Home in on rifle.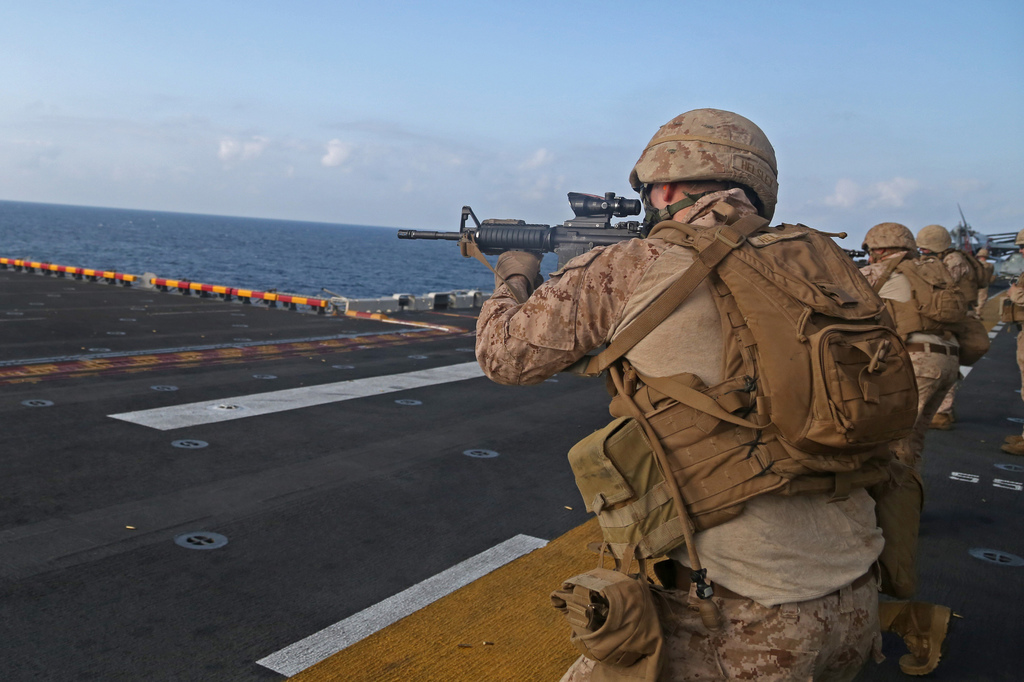
Homed in at [left=403, top=175, right=703, bottom=312].
